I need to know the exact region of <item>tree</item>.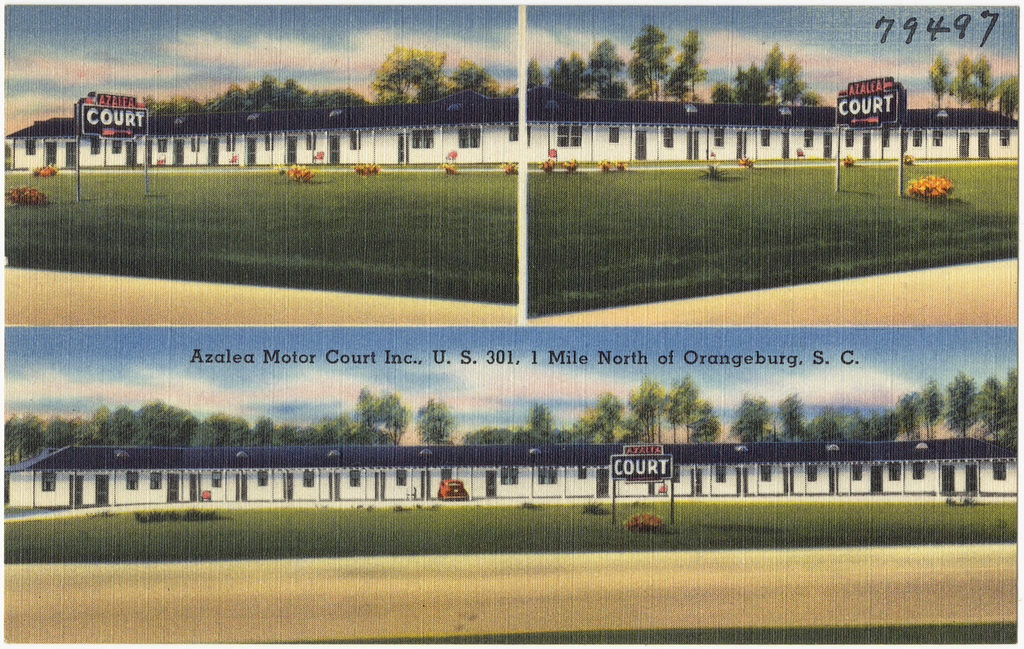
Region: bbox=(414, 396, 455, 442).
